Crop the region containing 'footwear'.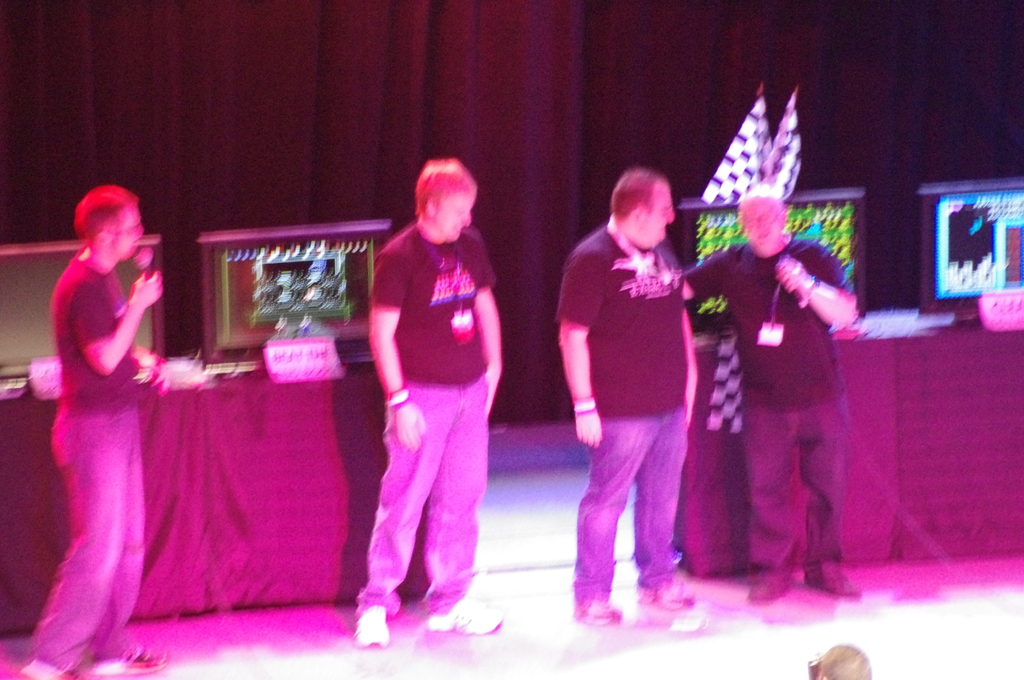
Crop region: bbox=(91, 640, 168, 672).
